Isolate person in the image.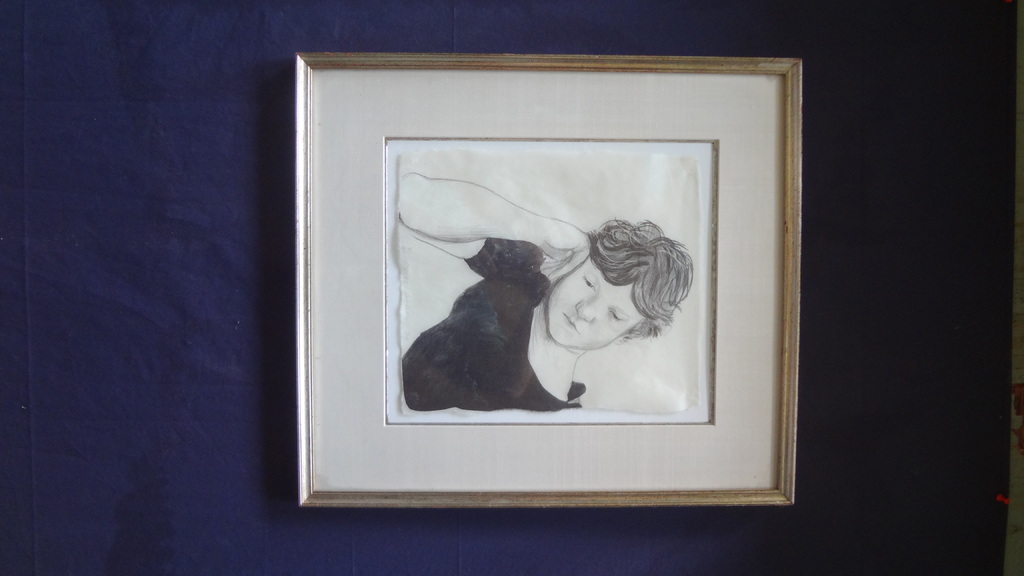
Isolated region: select_region(389, 172, 688, 422).
